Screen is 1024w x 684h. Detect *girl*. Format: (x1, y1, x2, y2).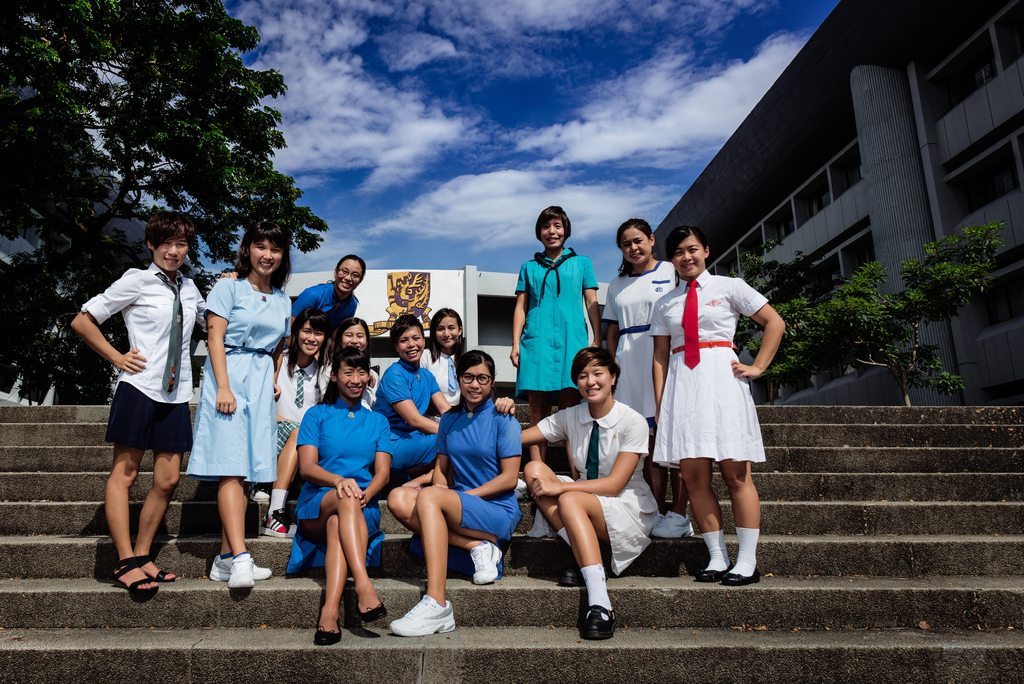
(246, 309, 326, 537).
